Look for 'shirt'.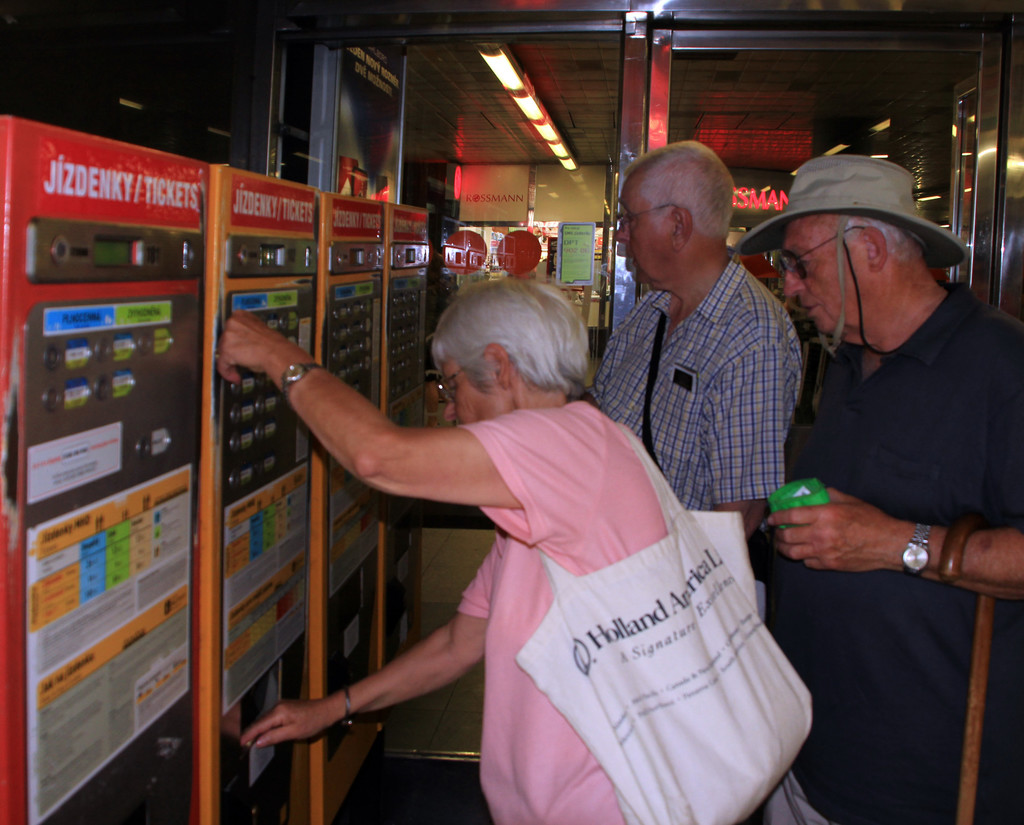
Found: <bbox>590, 257, 802, 509</bbox>.
